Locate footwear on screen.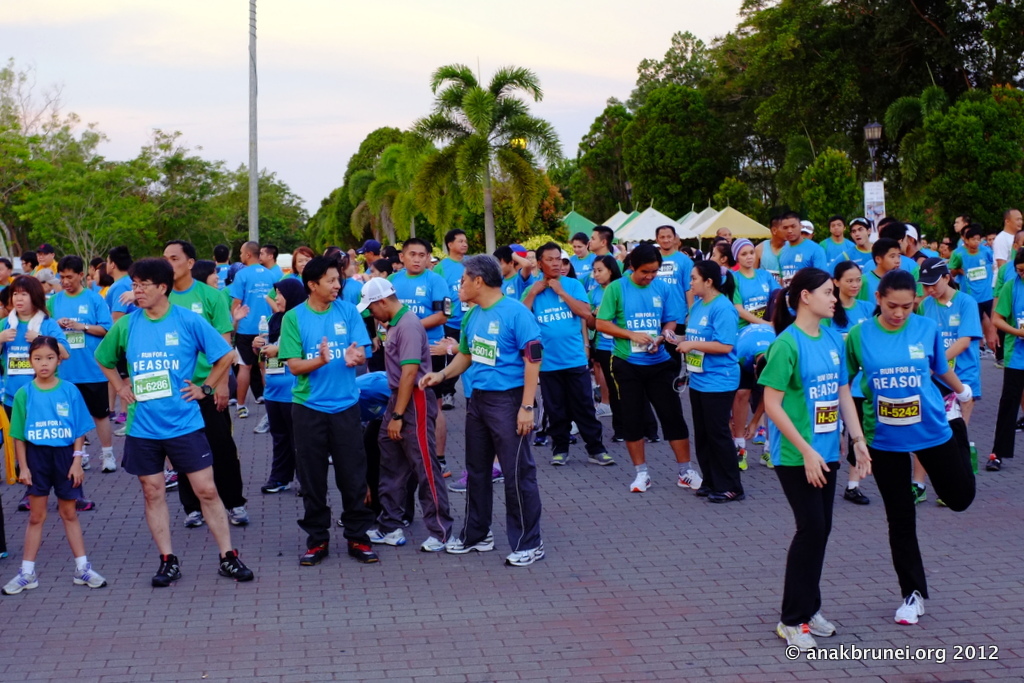
On screen at select_region(18, 495, 31, 514).
